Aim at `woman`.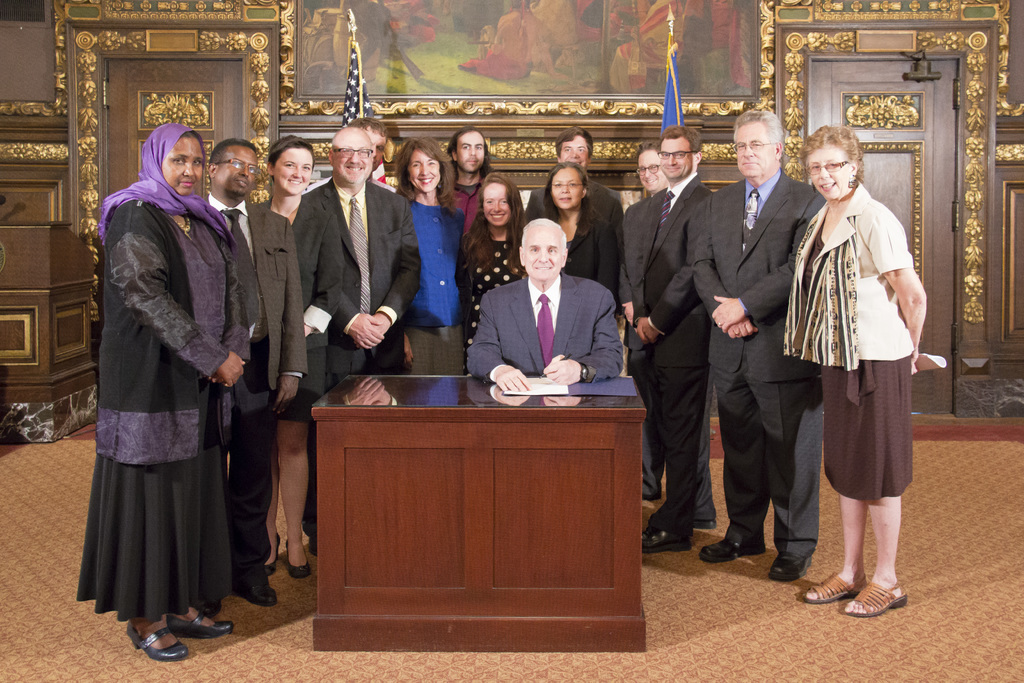
Aimed at 534 161 647 312.
